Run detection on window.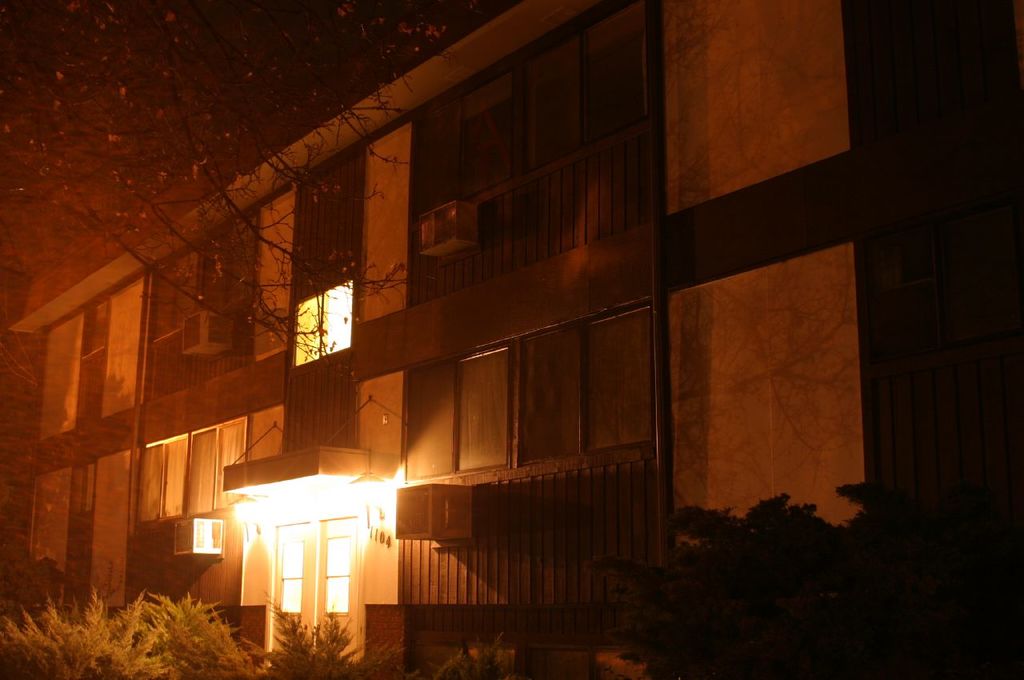
Result: [left=406, top=0, right=647, bottom=294].
